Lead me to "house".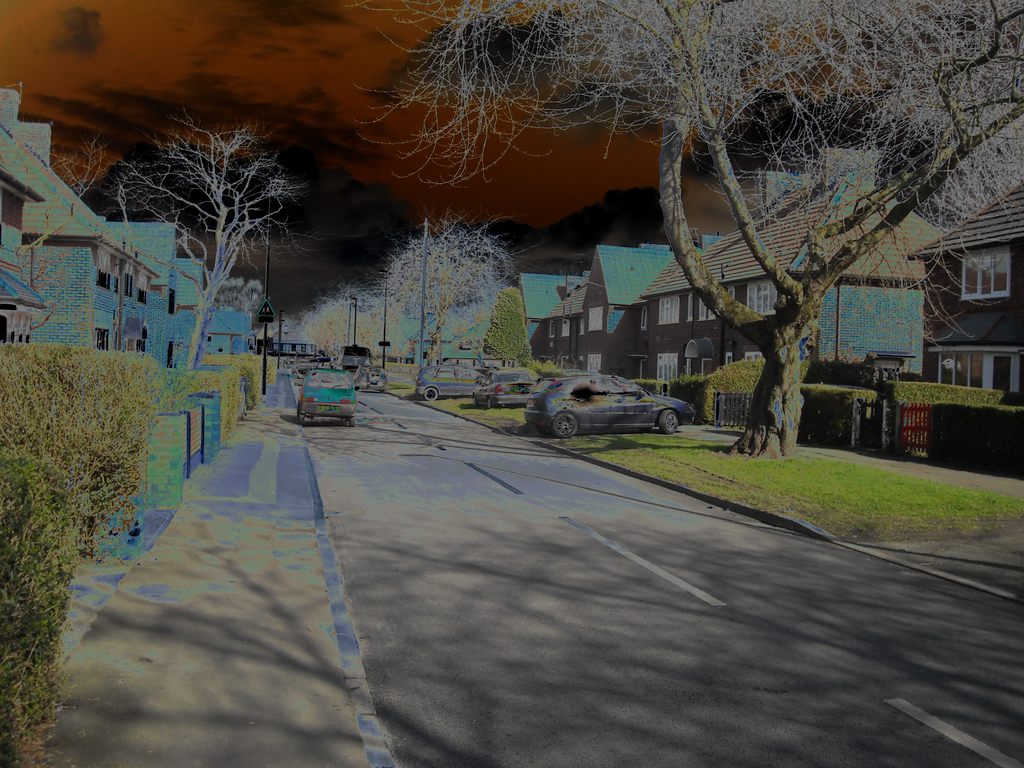
Lead to {"left": 897, "top": 178, "right": 1023, "bottom": 406}.
